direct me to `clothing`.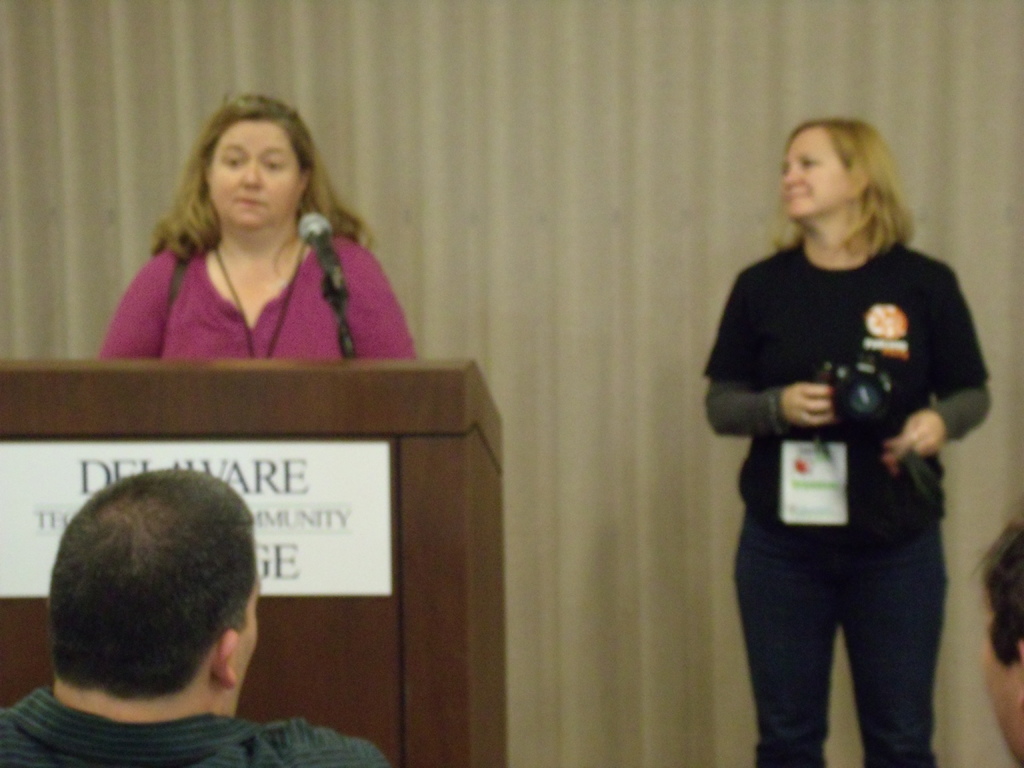
Direction: l=0, t=682, r=394, b=765.
